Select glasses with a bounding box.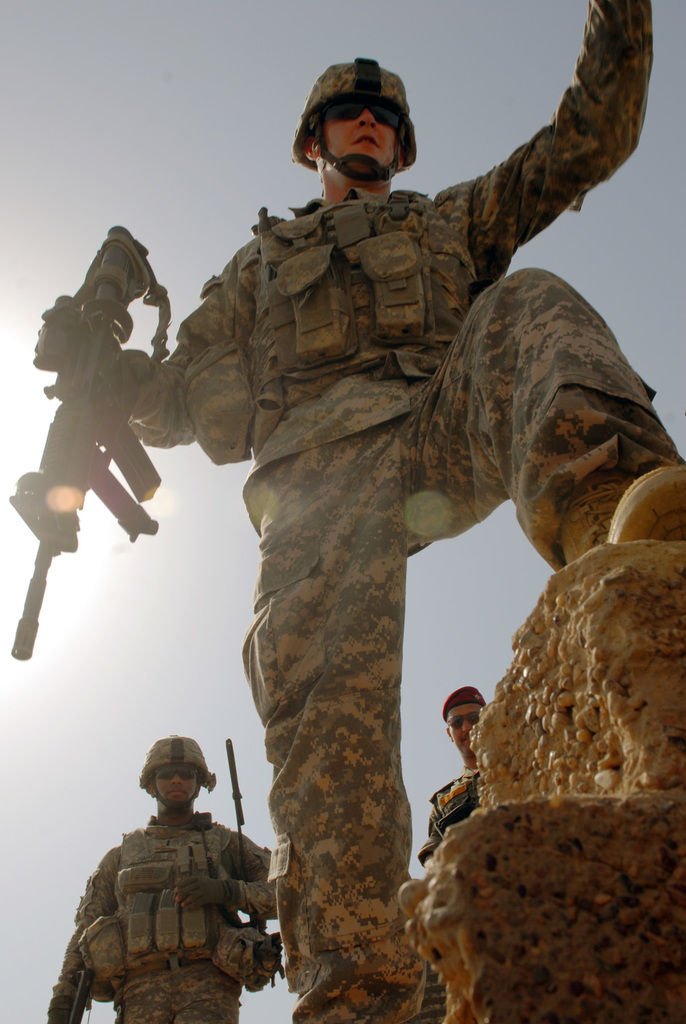
447 714 480 735.
